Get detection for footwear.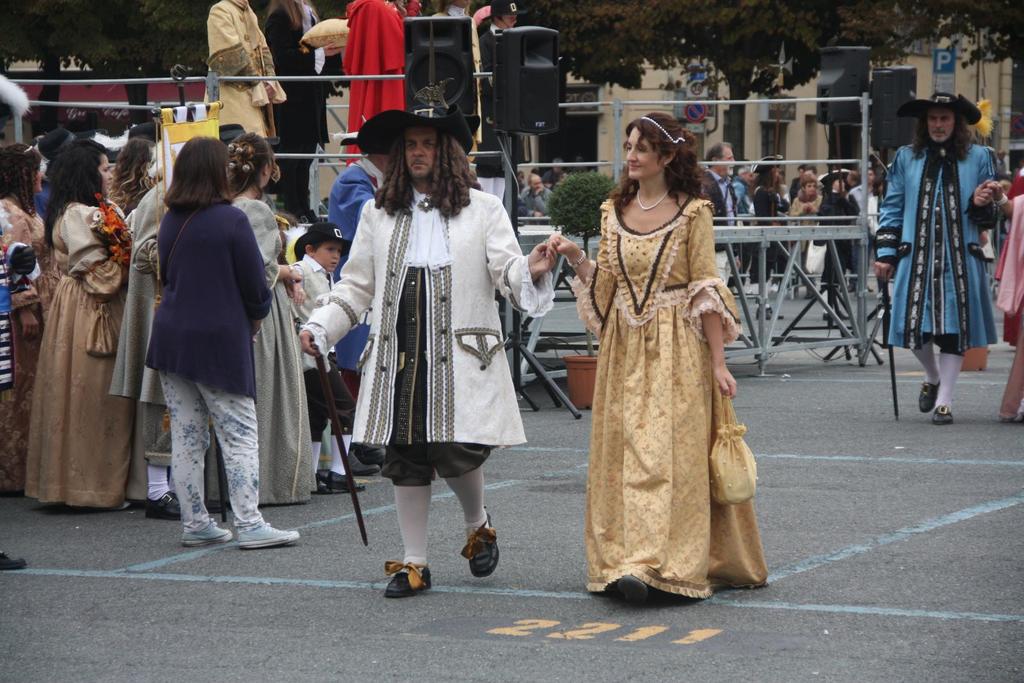
Detection: <region>146, 486, 186, 520</region>.
